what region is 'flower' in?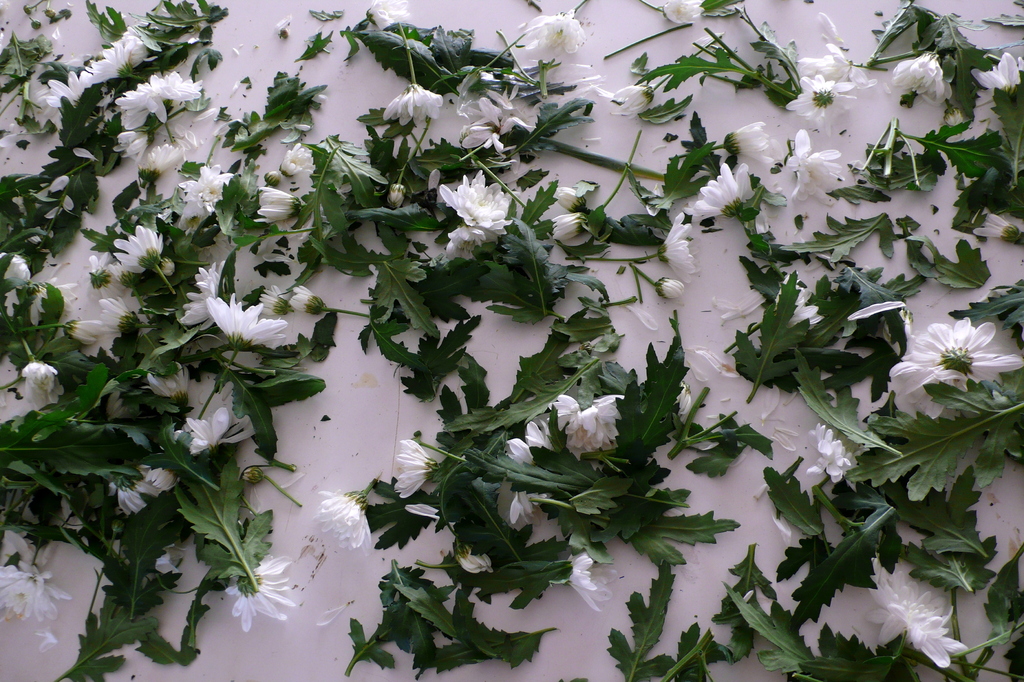
BBox(0, 557, 73, 621).
